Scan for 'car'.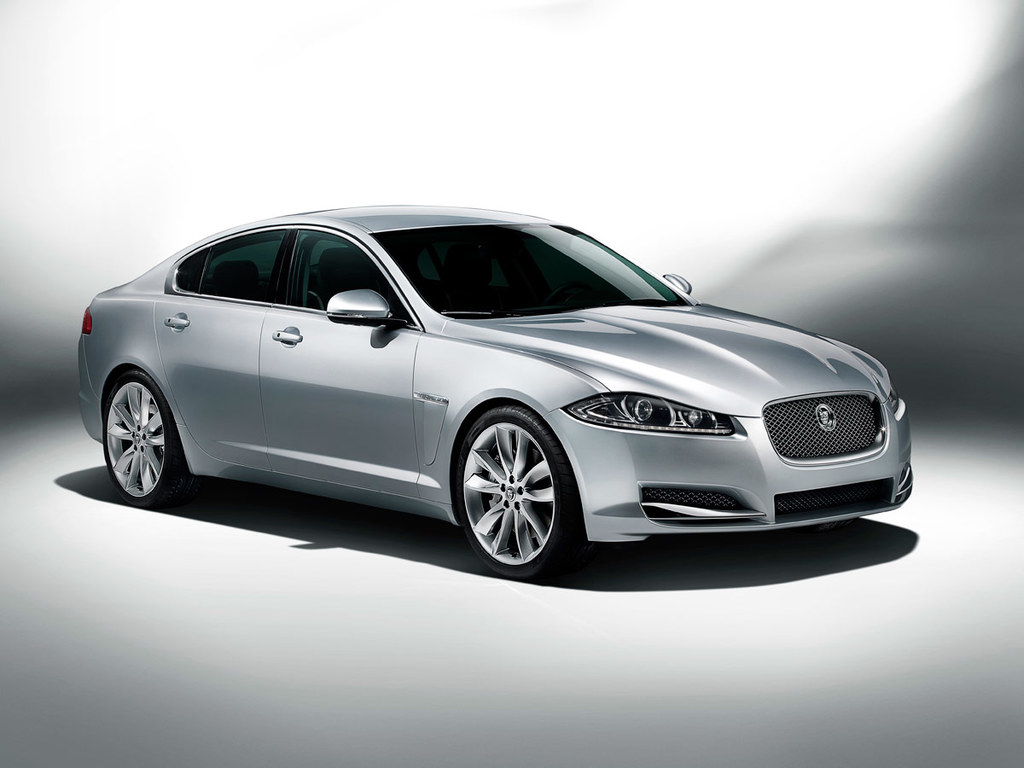
Scan result: [left=79, top=201, right=924, bottom=586].
